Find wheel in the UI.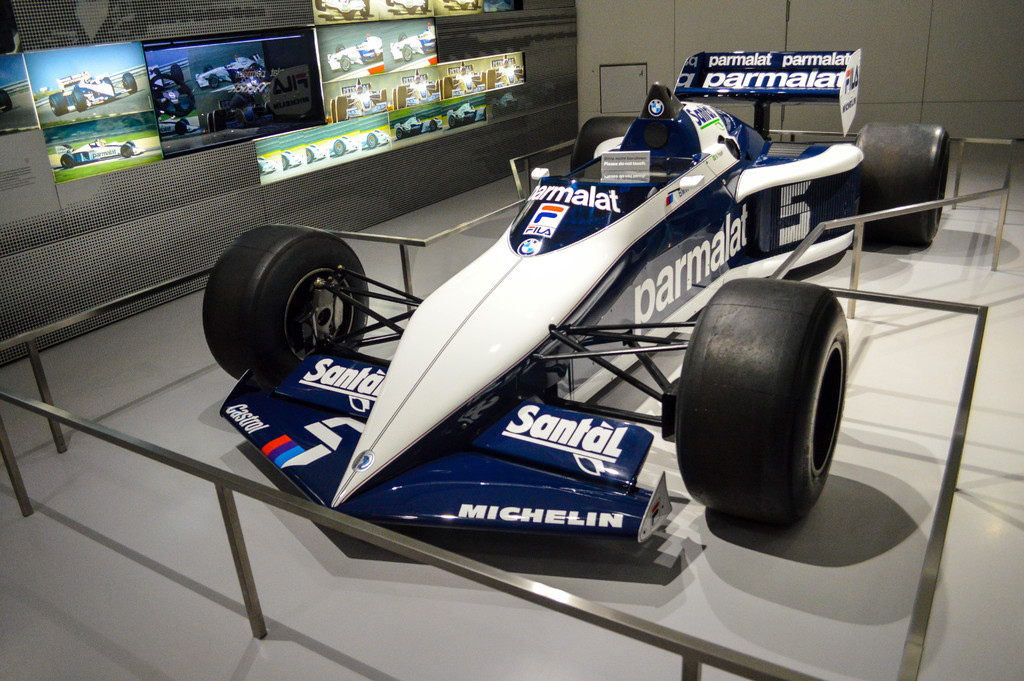
UI element at box=[220, 224, 374, 381].
